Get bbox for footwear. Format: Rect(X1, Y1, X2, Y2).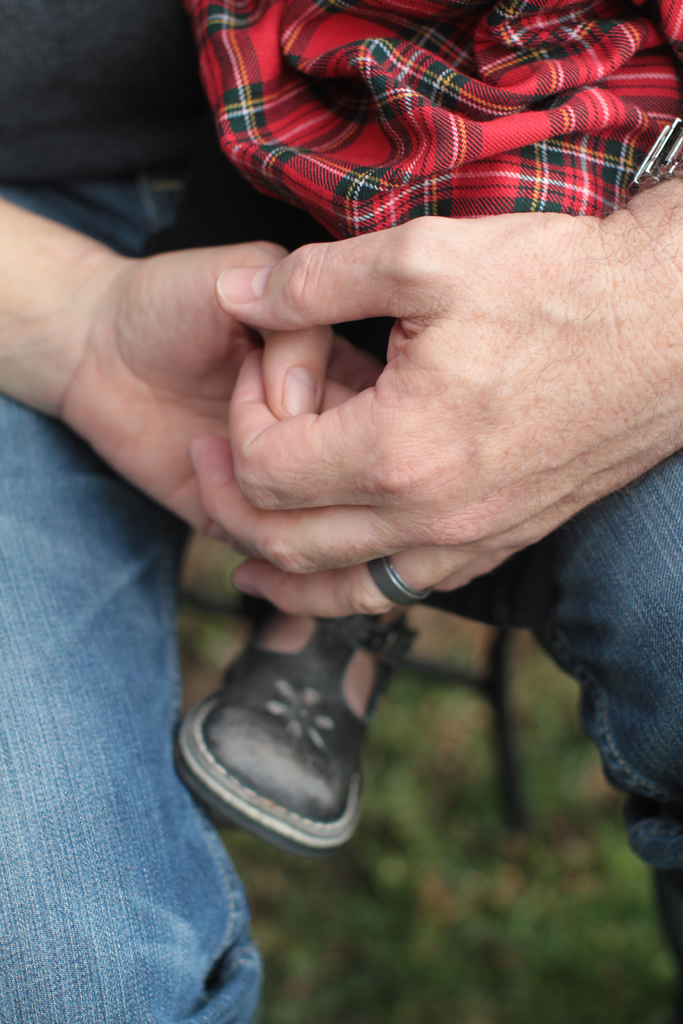
Rect(170, 600, 422, 851).
